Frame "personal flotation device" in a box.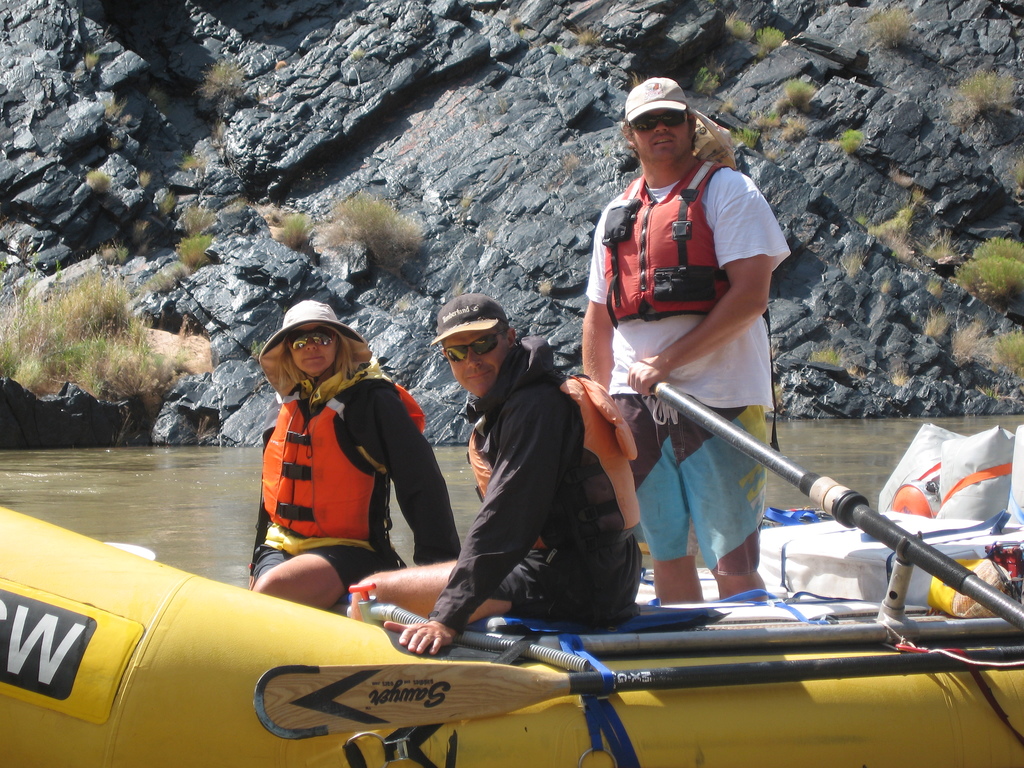
[464, 325, 652, 556].
